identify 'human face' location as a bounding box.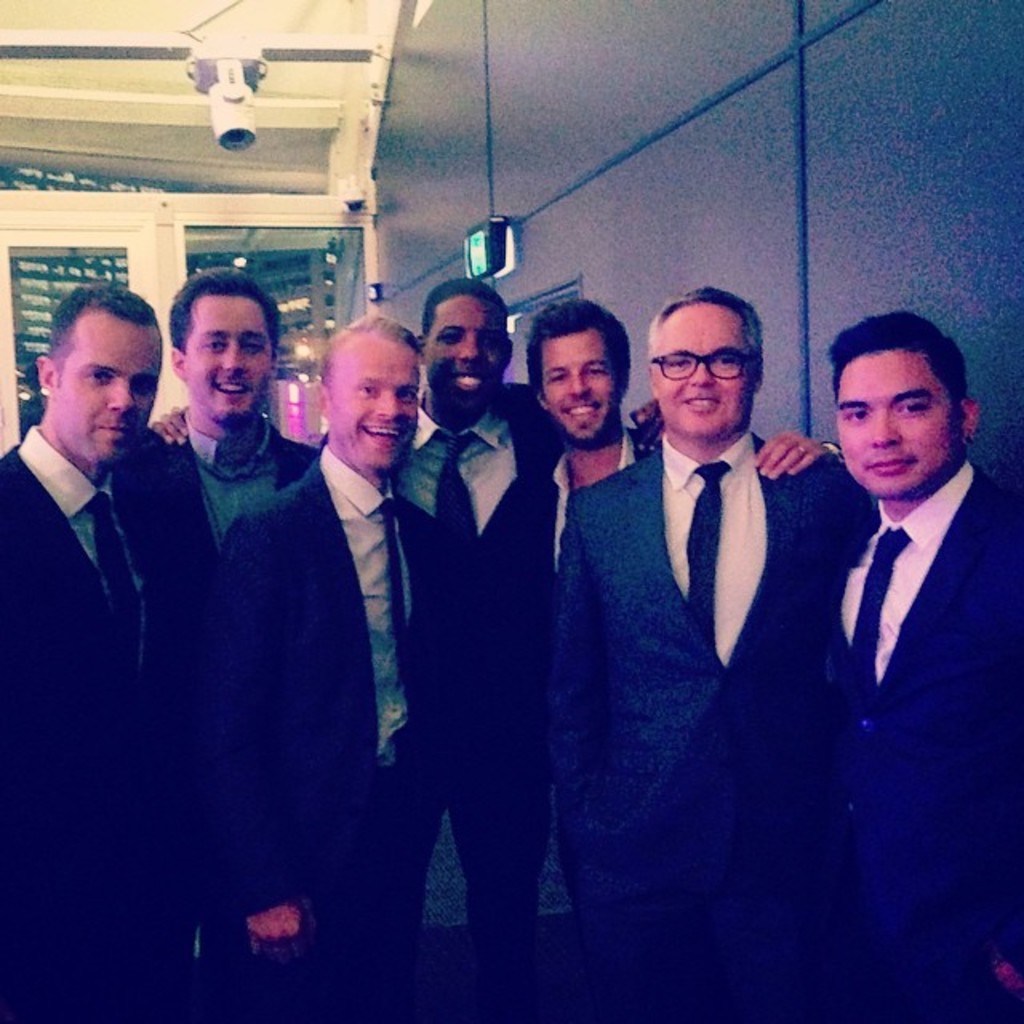
(left=179, top=291, right=277, bottom=421).
